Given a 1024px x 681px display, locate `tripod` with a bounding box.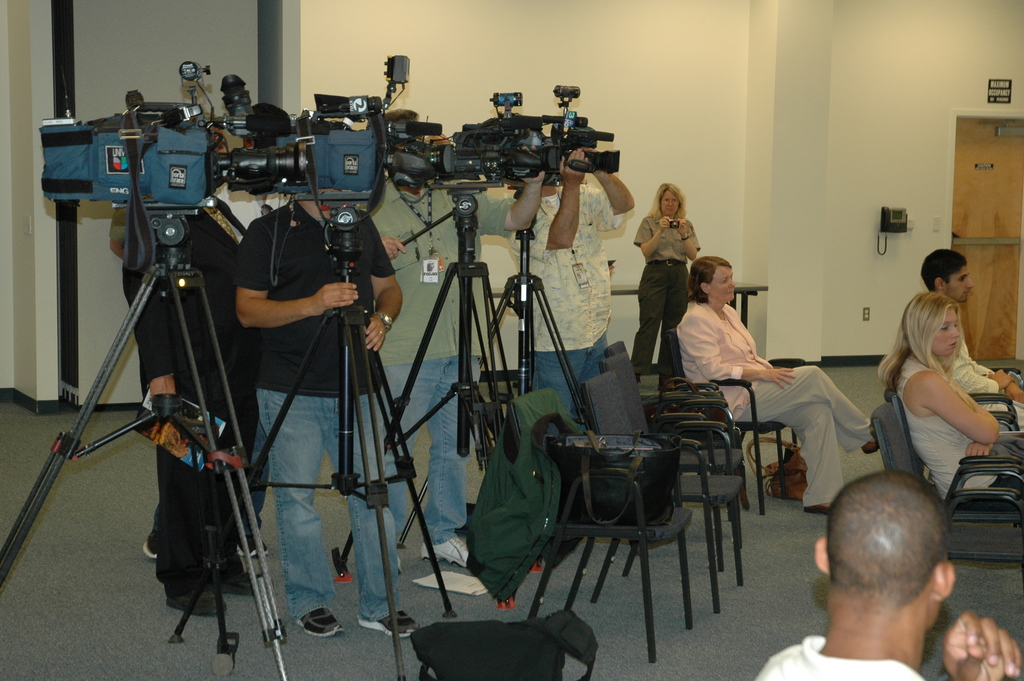
Located: locate(172, 213, 455, 680).
